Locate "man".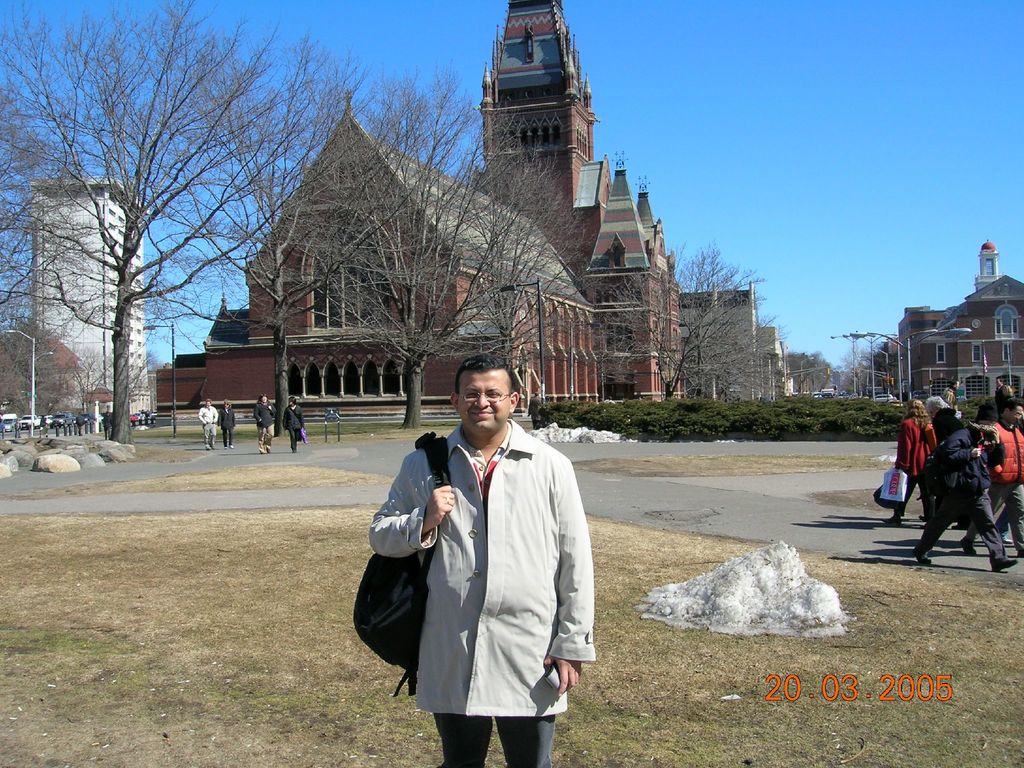
Bounding box: <region>912, 403, 1017, 566</region>.
